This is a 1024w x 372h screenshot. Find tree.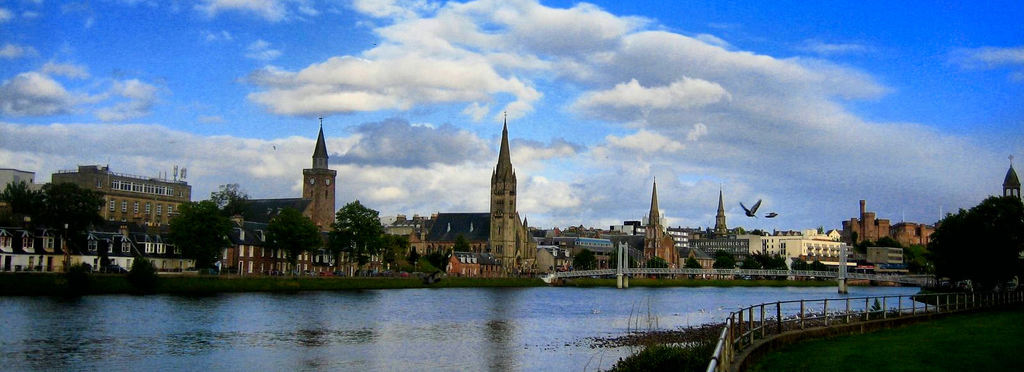
Bounding box: <region>685, 255, 703, 271</region>.
